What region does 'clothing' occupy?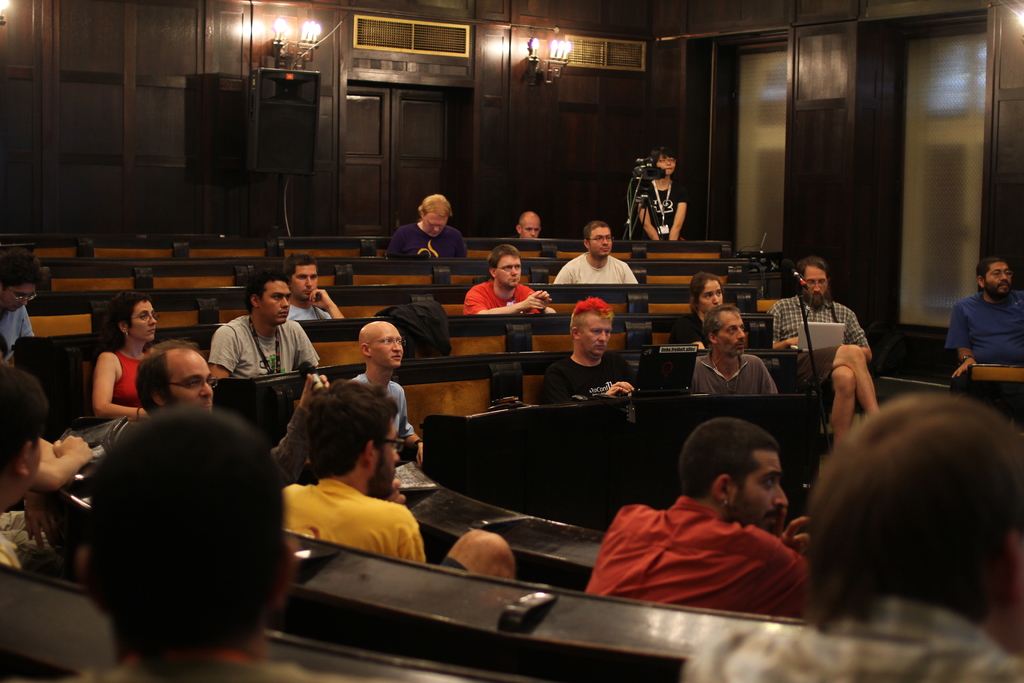
<box>271,475,468,580</box>.
